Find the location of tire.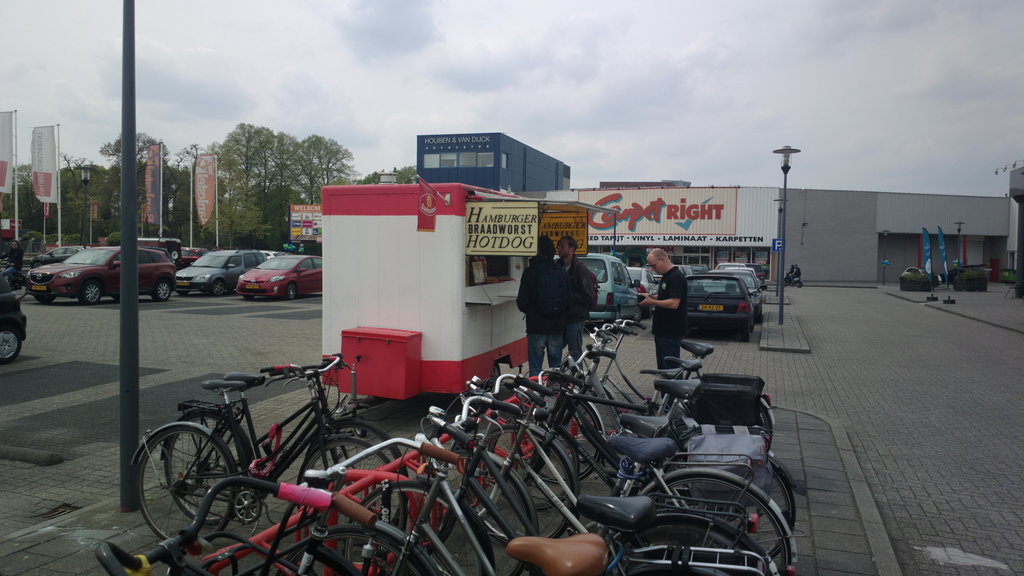
Location: {"left": 612, "top": 310, "right": 623, "bottom": 321}.
